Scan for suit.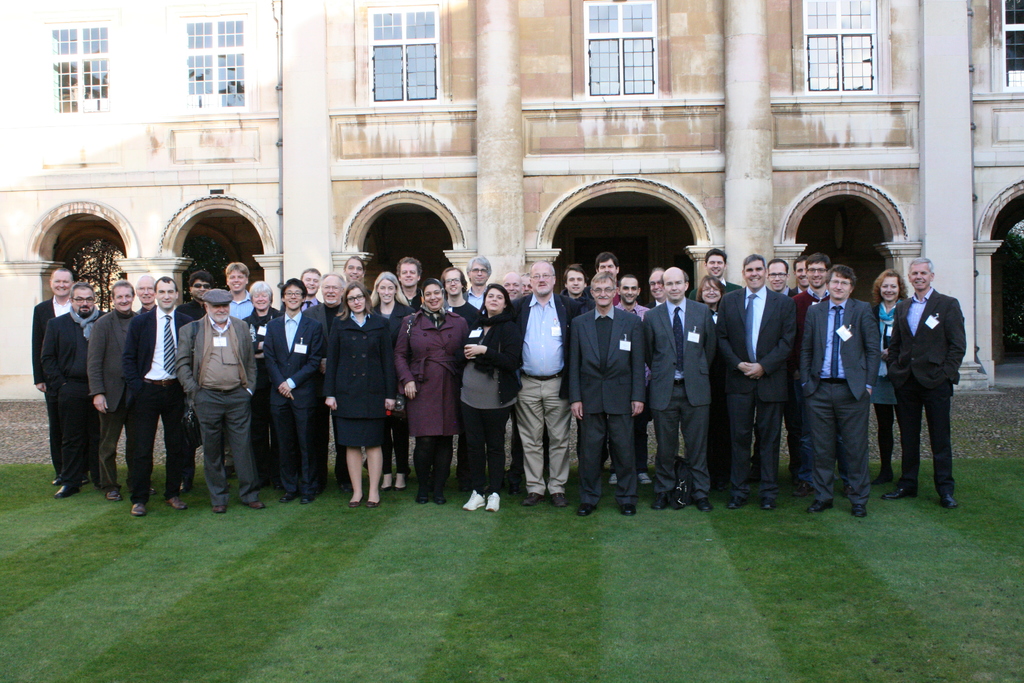
Scan result: locate(890, 271, 977, 508).
